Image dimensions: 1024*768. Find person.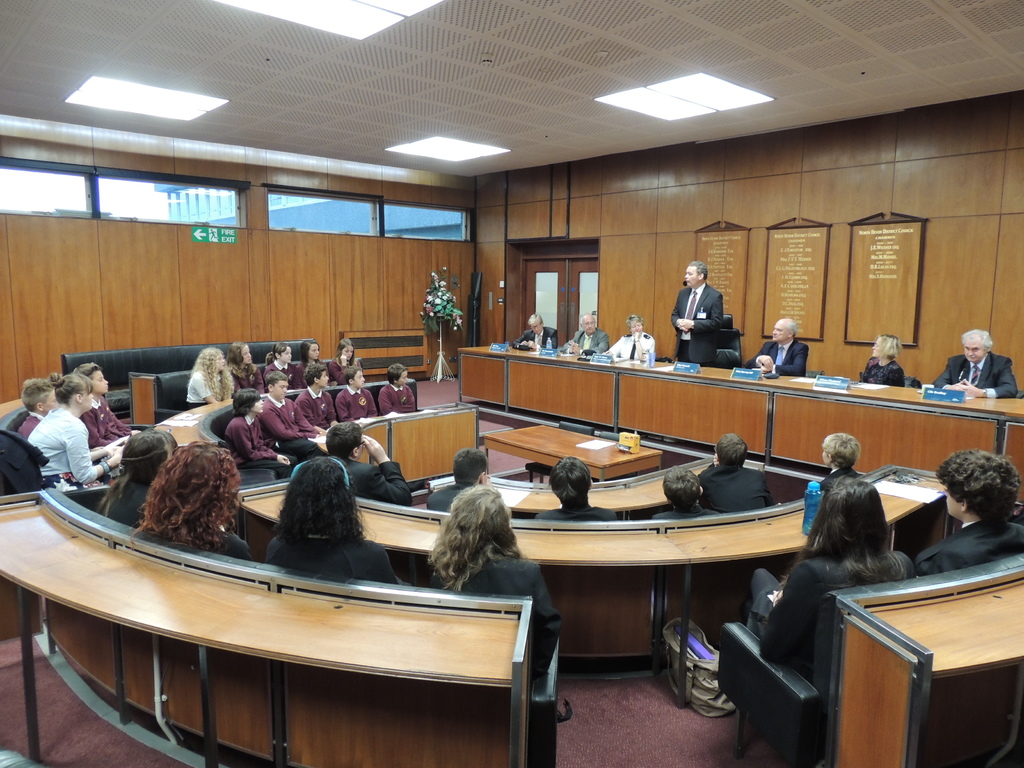
box(750, 318, 808, 378).
